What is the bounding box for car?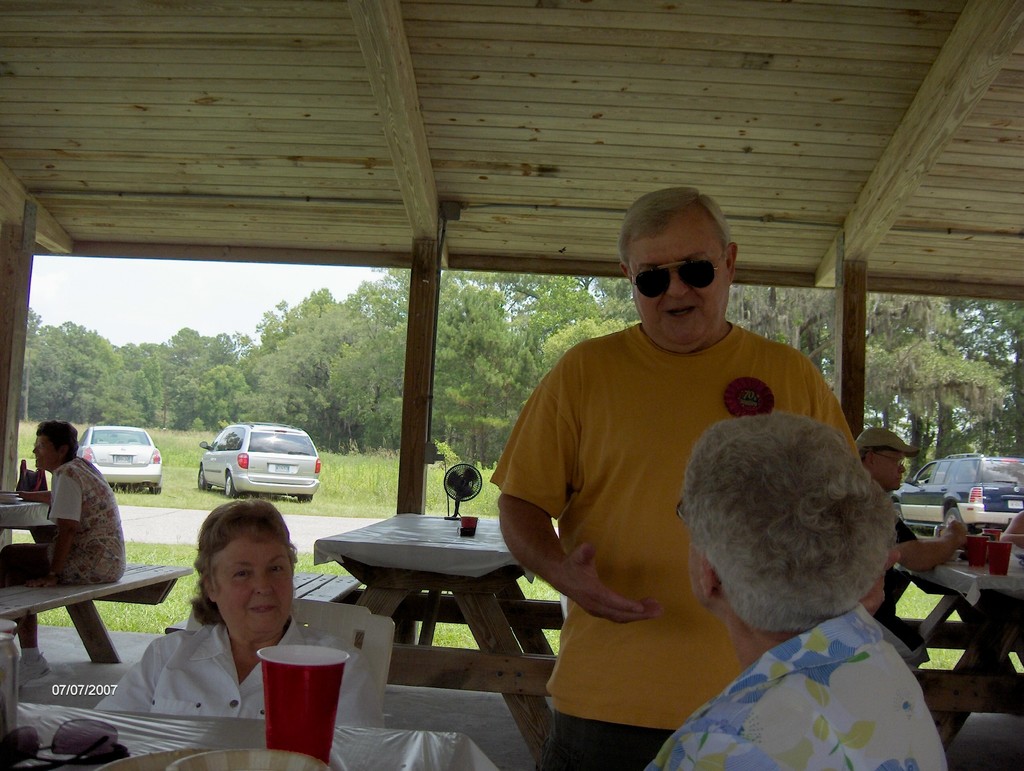
crop(78, 424, 164, 495).
